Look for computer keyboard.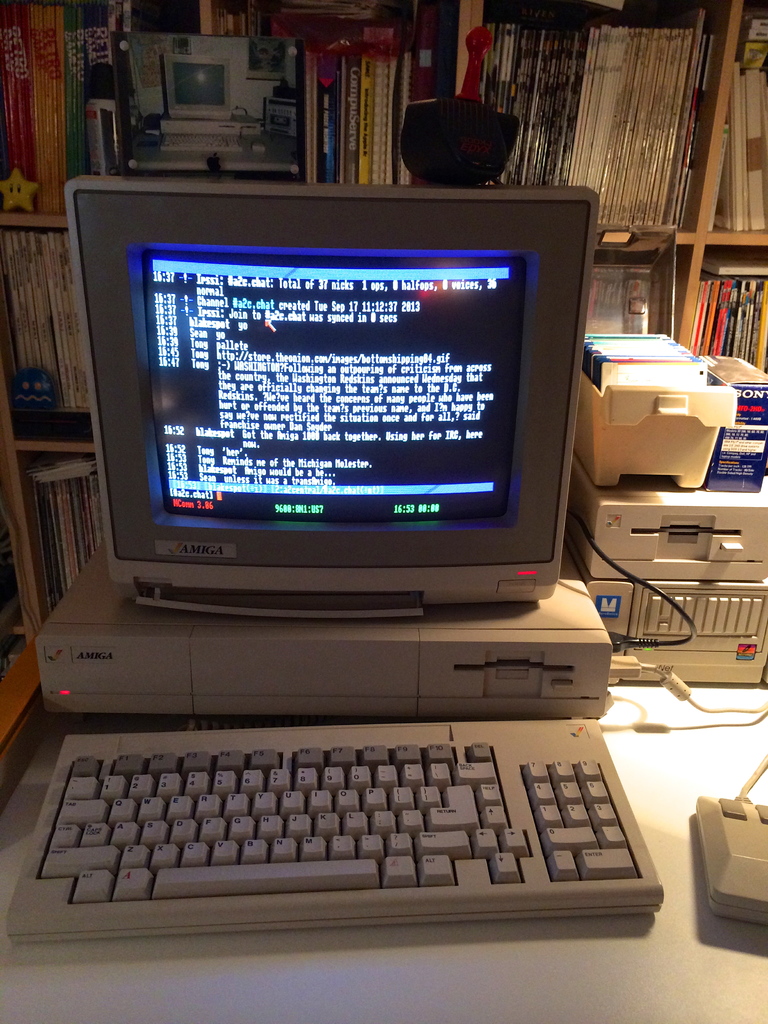
Found: bbox(16, 721, 663, 945).
